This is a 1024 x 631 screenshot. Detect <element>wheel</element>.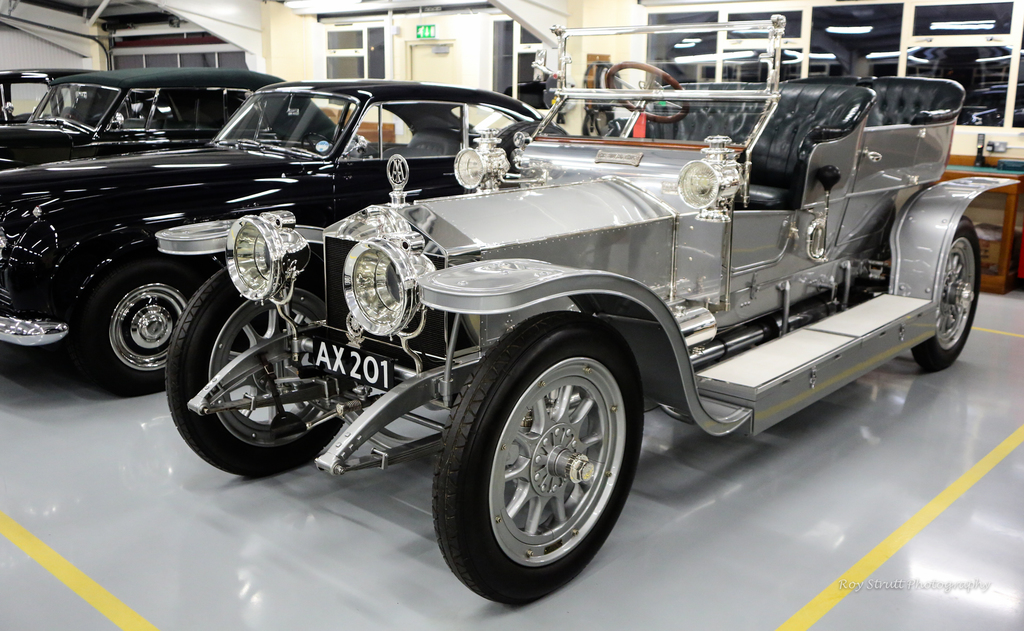
300/131/330/152.
